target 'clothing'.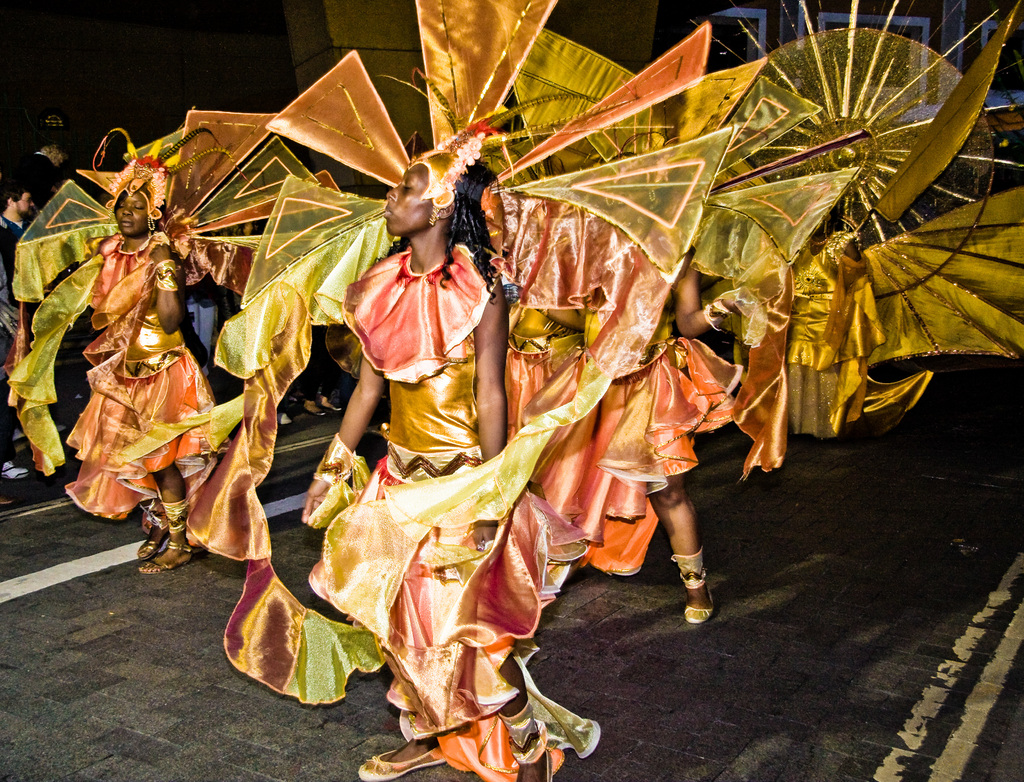
Target region: pyautogui.locateOnScreen(67, 234, 223, 573).
